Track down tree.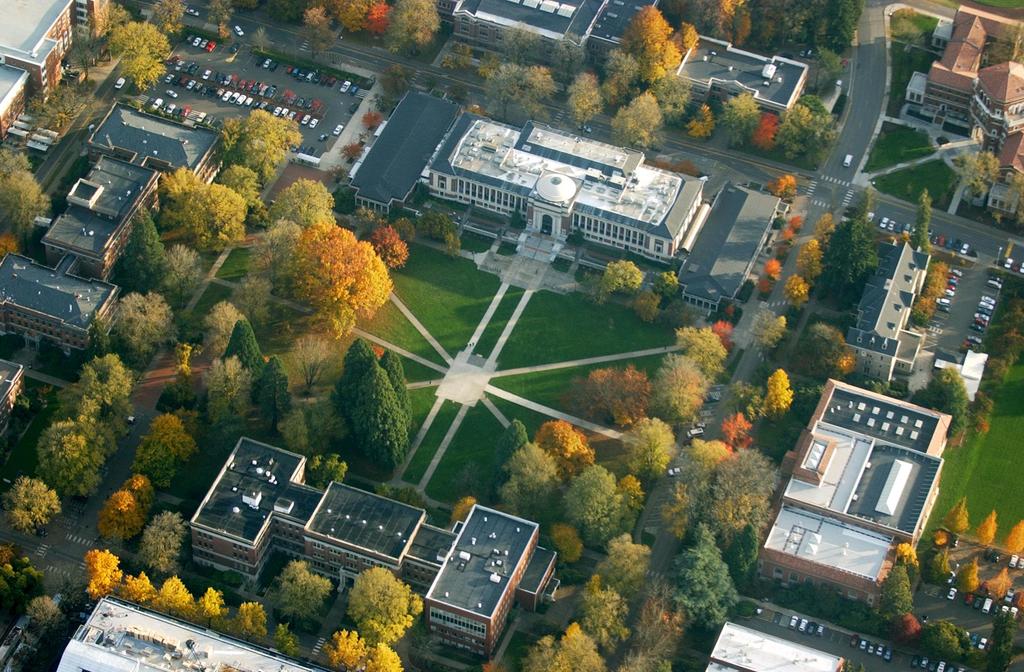
Tracked to [324,164,353,183].
